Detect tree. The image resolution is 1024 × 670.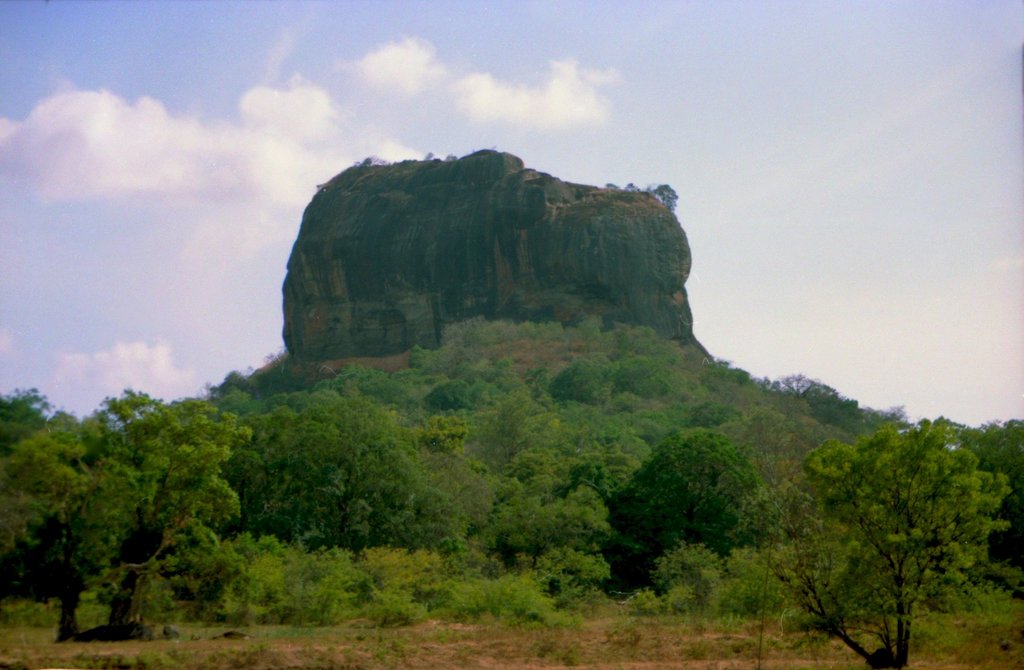
pyautogui.locateOnScreen(0, 388, 237, 638).
